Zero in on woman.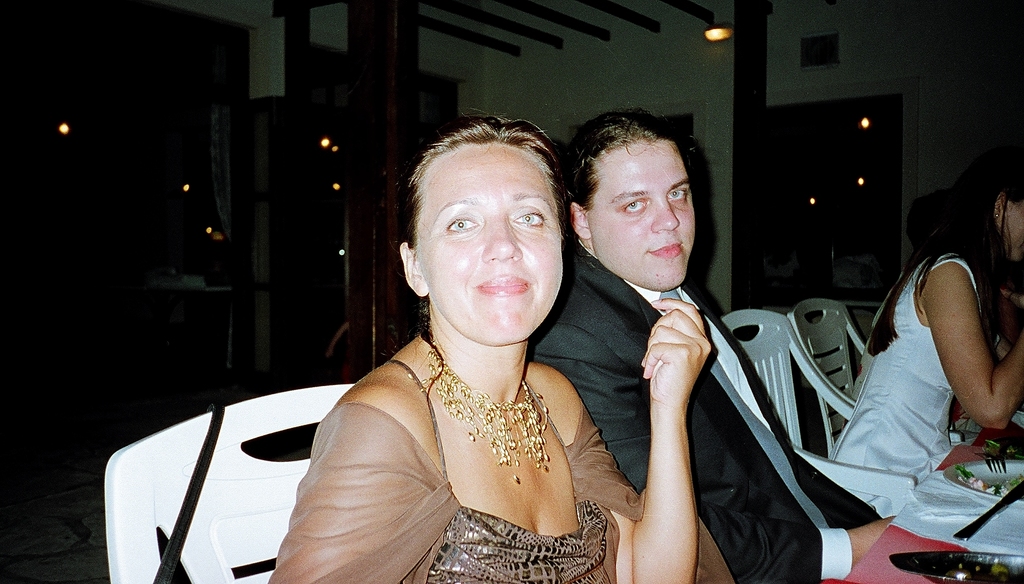
Zeroed in: [828,157,1023,485].
